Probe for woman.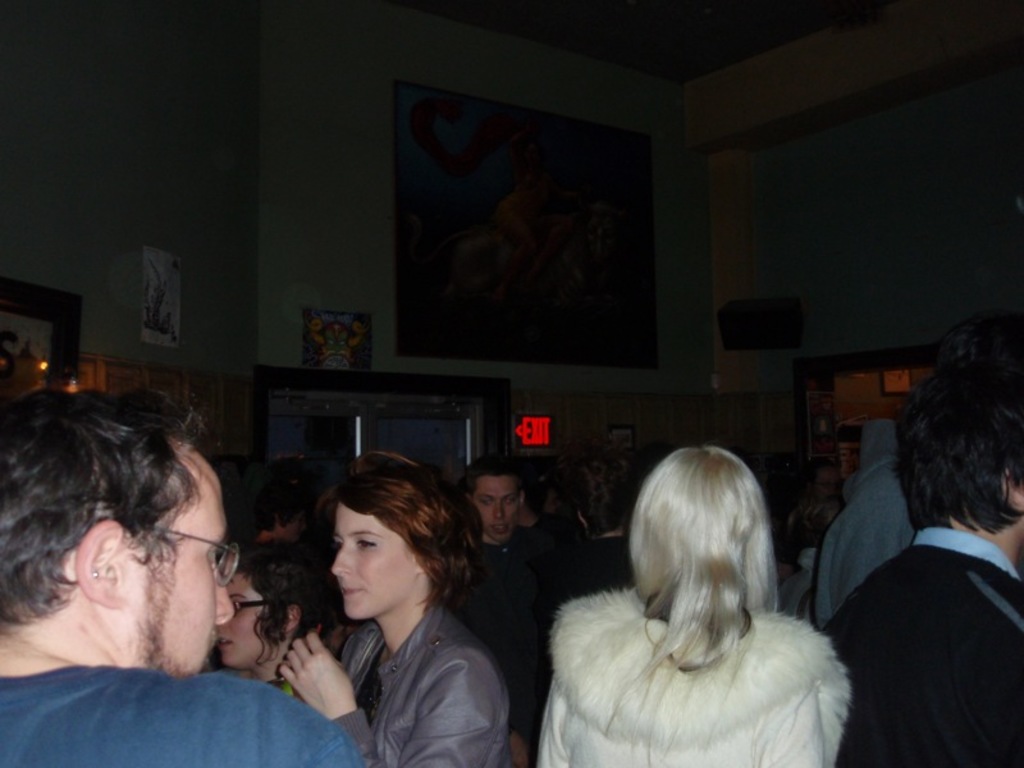
Probe result: box=[527, 449, 860, 767].
